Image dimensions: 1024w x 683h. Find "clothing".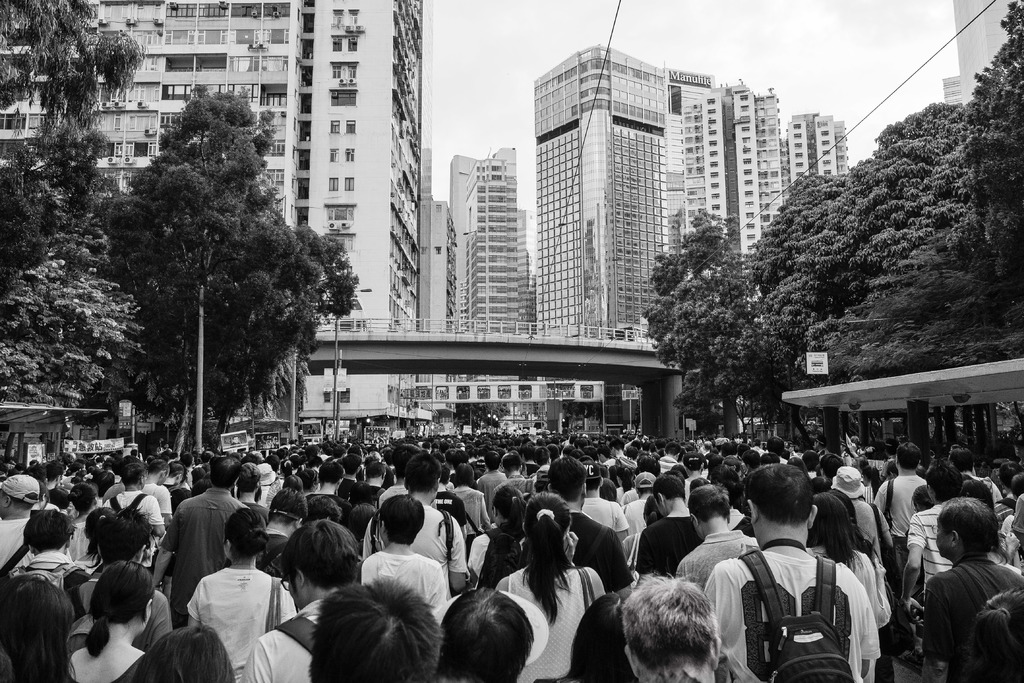
112,493,167,525.
